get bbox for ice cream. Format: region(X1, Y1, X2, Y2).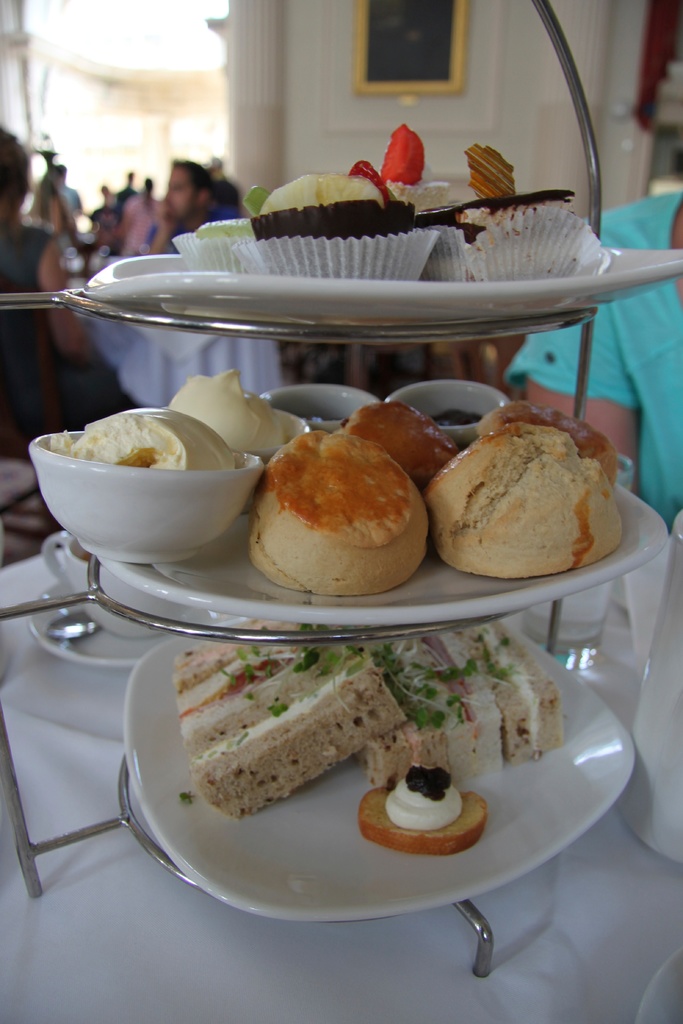
region(423, 388, 631, 588).
